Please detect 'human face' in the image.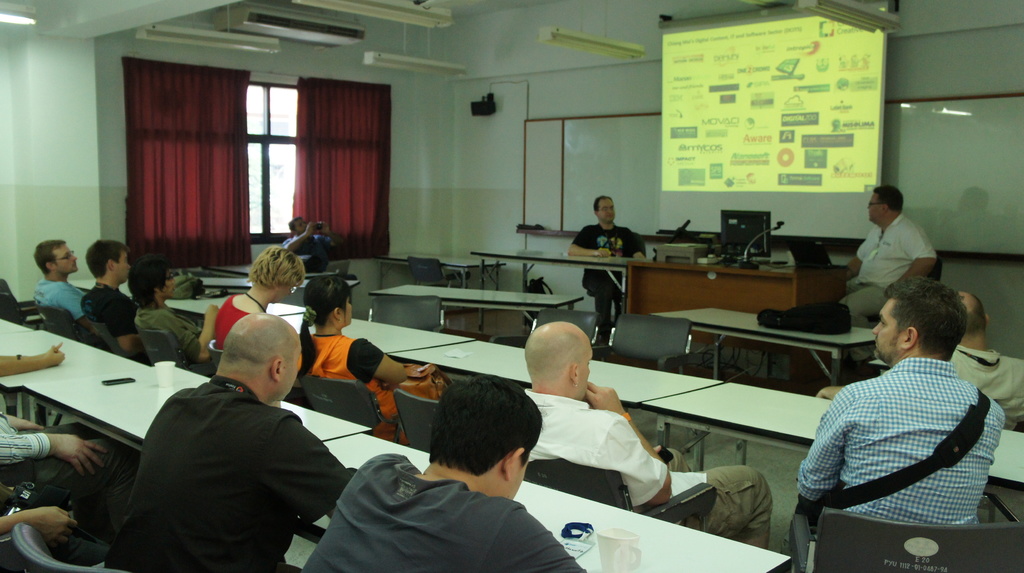
BBox(870, 191, 885, 222).
